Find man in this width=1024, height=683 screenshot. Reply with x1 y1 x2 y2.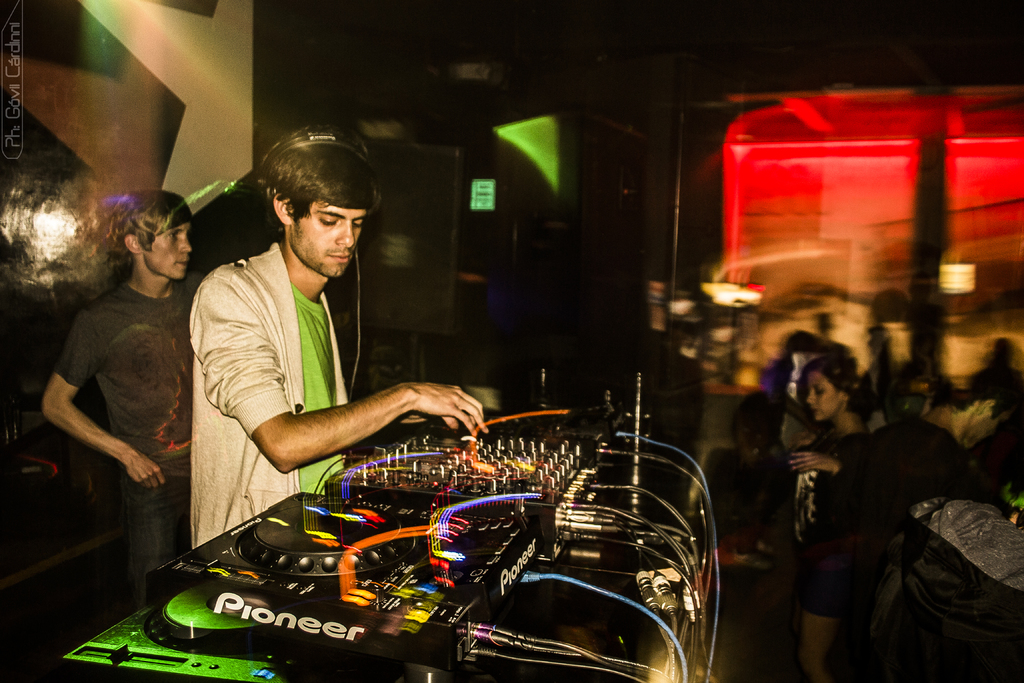
189 123 489 554.
